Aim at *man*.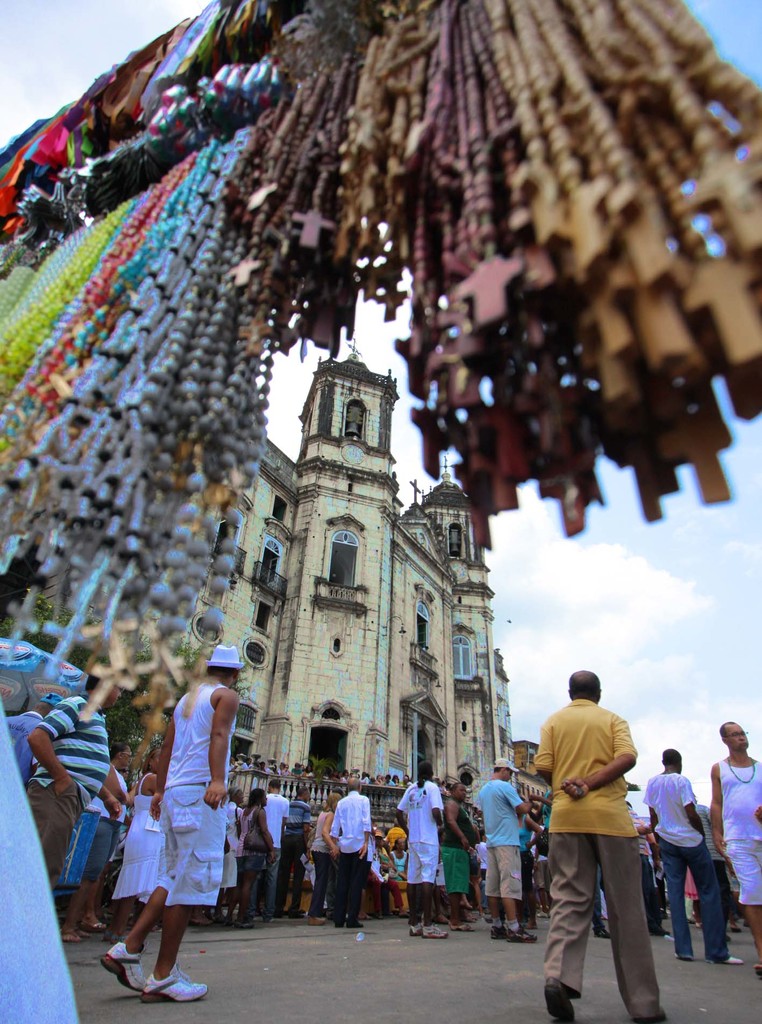
Aimed at box(93, 637, 233, 1008).
